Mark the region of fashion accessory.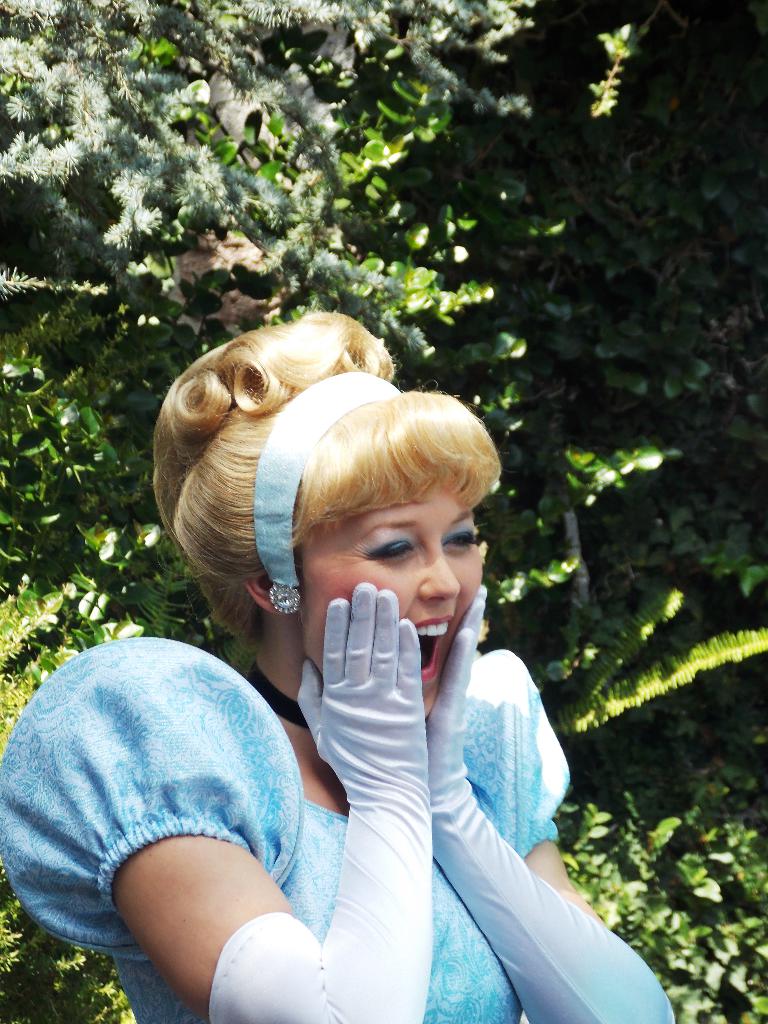
Region: <bbox>262, 369, 400, 595</bbox>.
